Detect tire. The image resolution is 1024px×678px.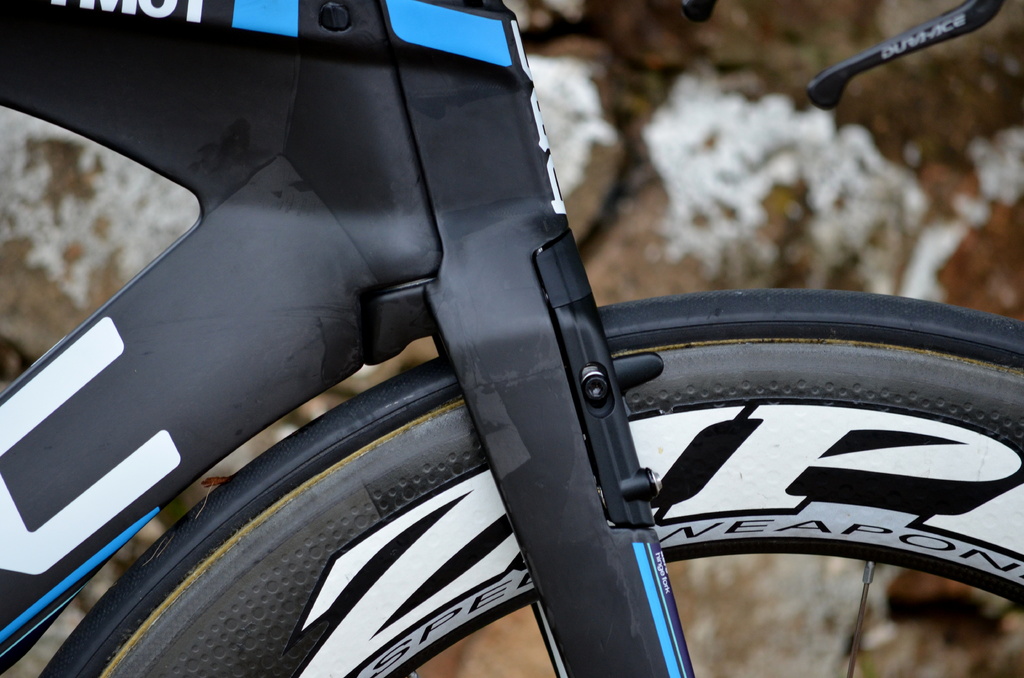
box(25, 292, 1023, 677).
